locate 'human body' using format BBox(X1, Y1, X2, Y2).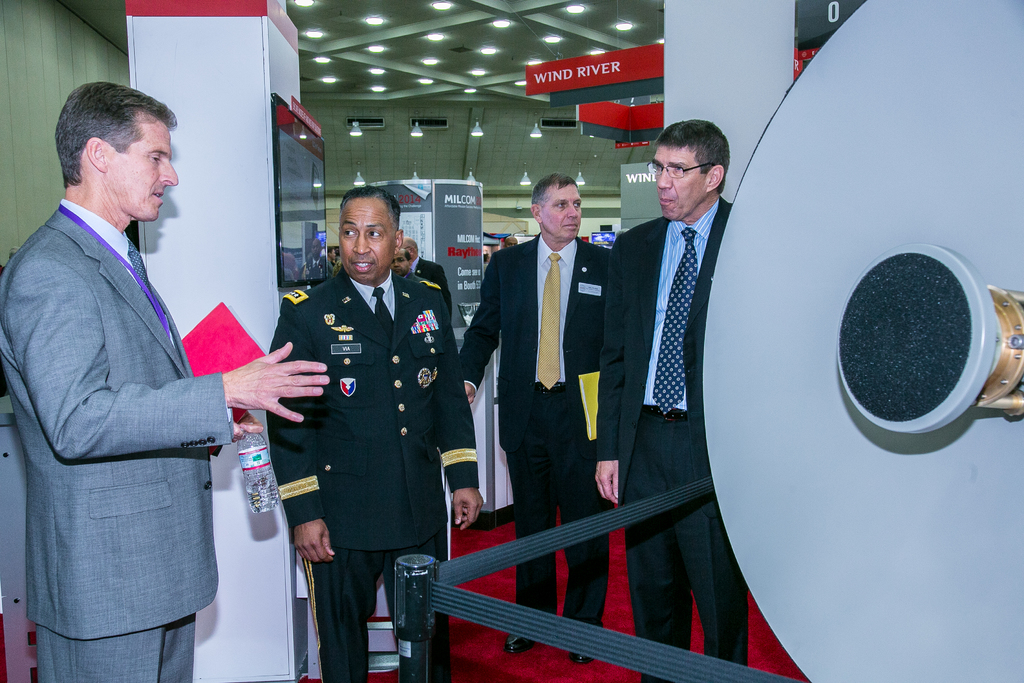
BBox(265, 268, 481, 682).
